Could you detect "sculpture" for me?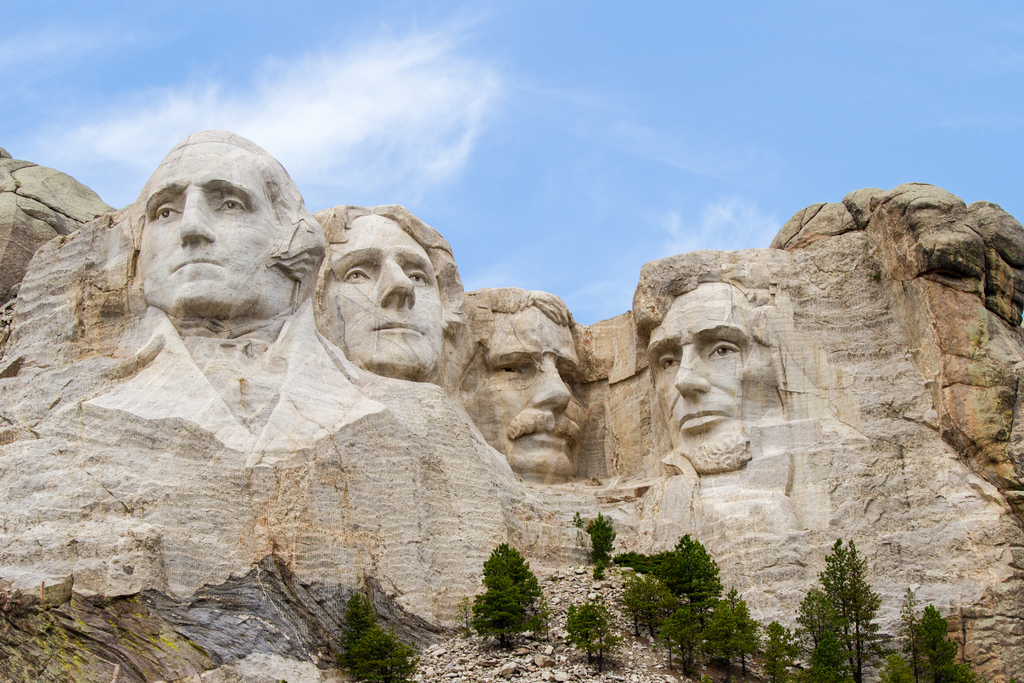
Detection result: Rect(632, 250, 782, 468).
